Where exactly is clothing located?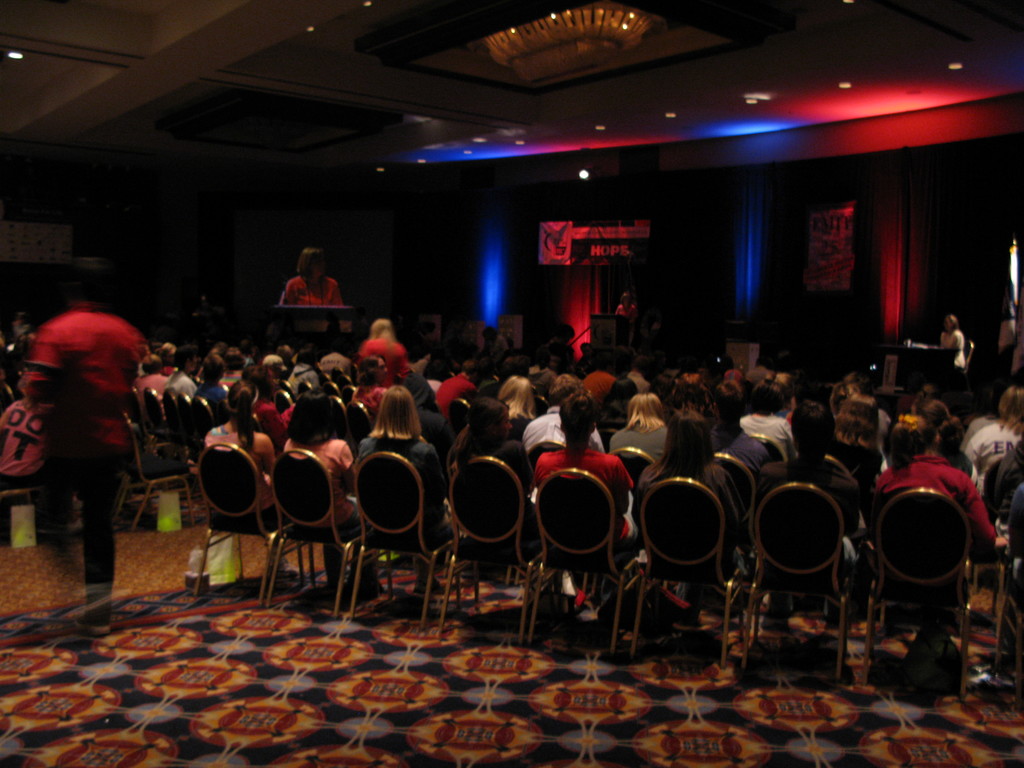
Its bounding box is [638, 456, 743, 525].
